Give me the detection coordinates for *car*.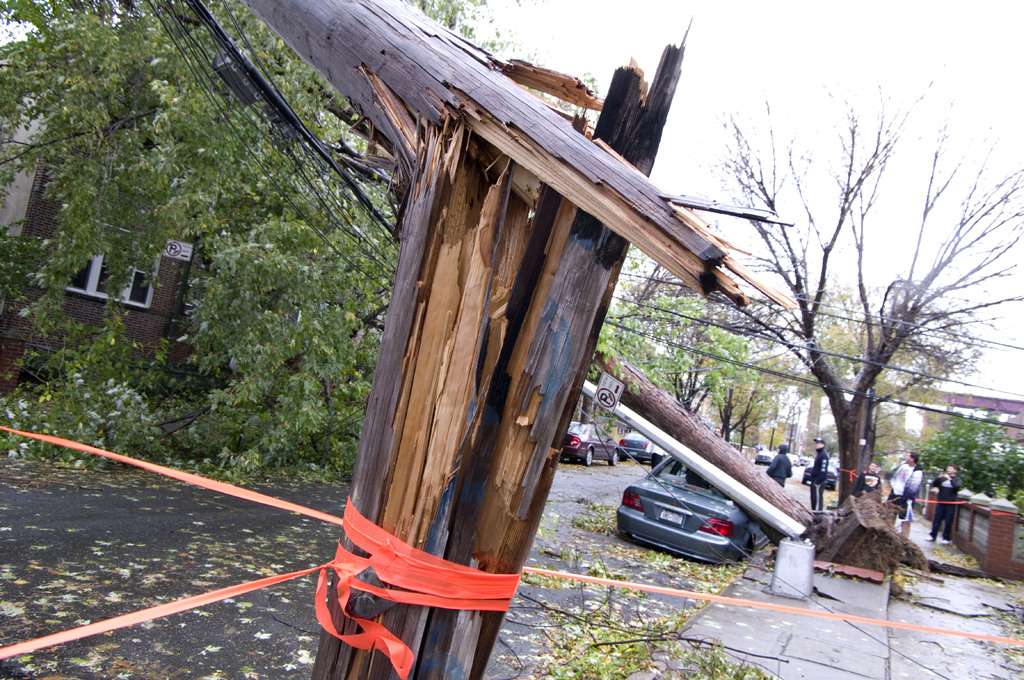
[x1=562, y1=420, x2=621, y2=464].
